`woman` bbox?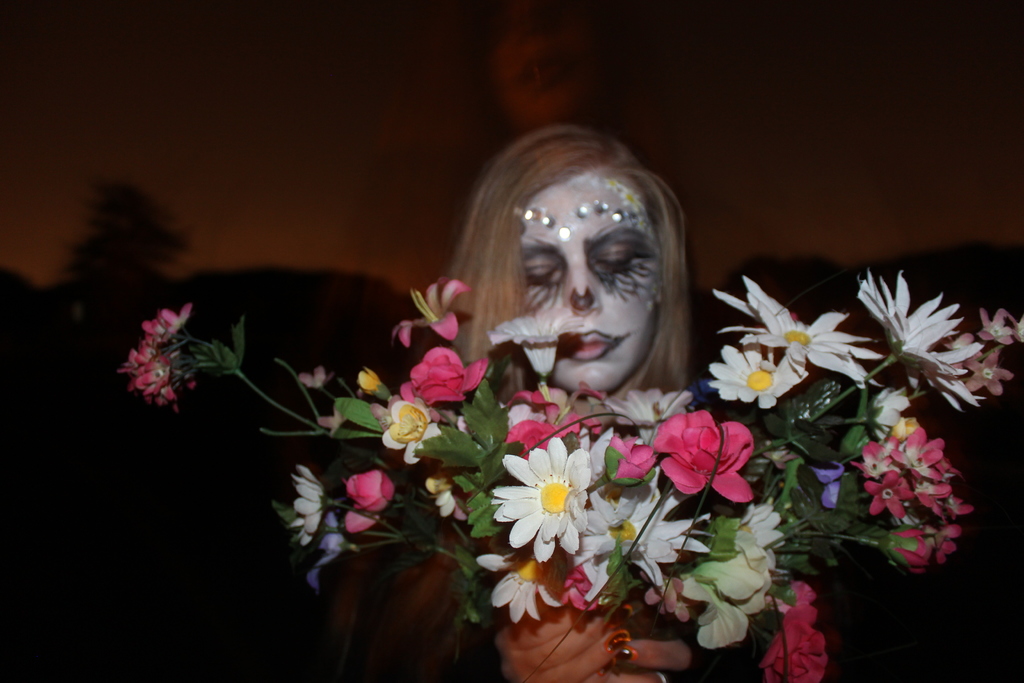
x1=317 y1=117 x2=821 y2=673
